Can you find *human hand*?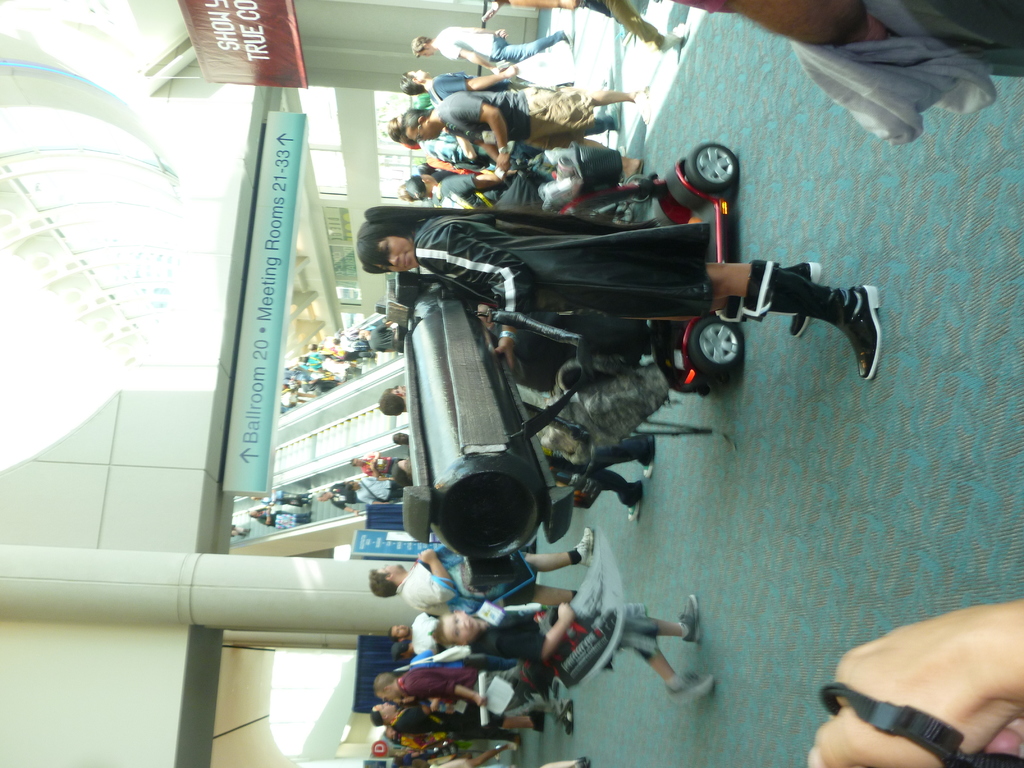
Yes, bounding box: 831,12,888,44.
